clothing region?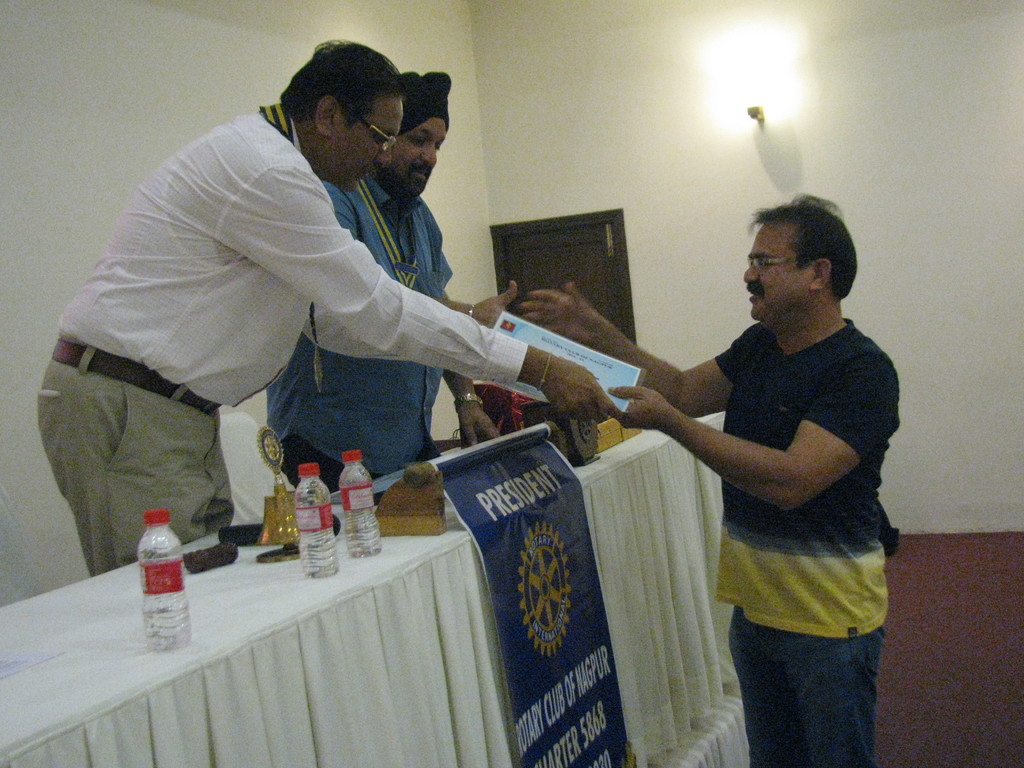
left=281, top=168, right=457, bottom=470
